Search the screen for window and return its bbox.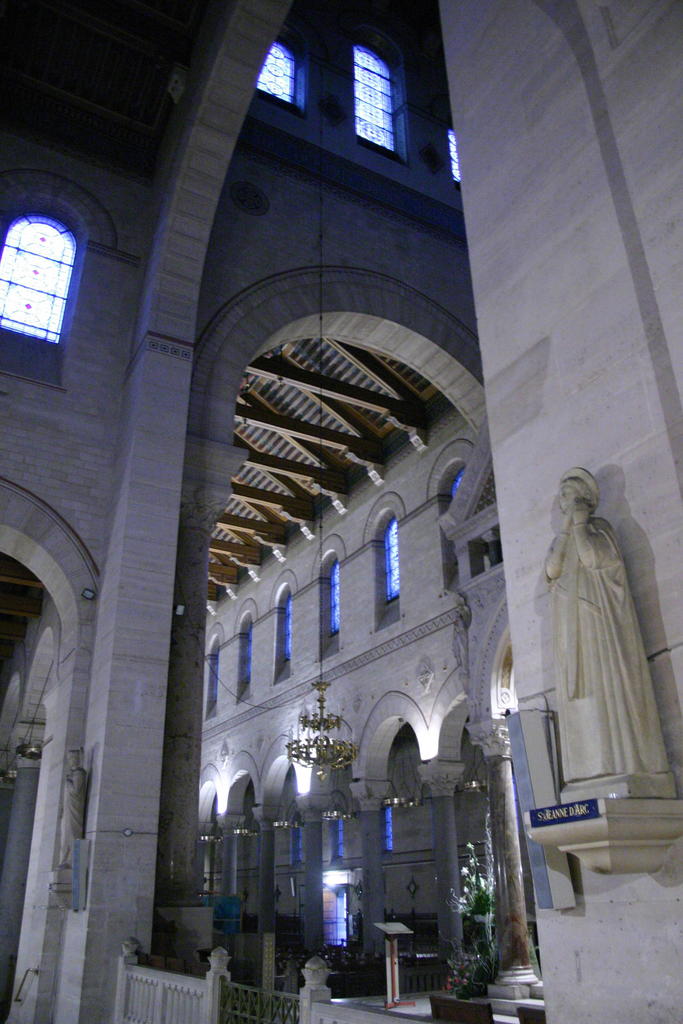
Found: box=[441, 132, 476, 194].
